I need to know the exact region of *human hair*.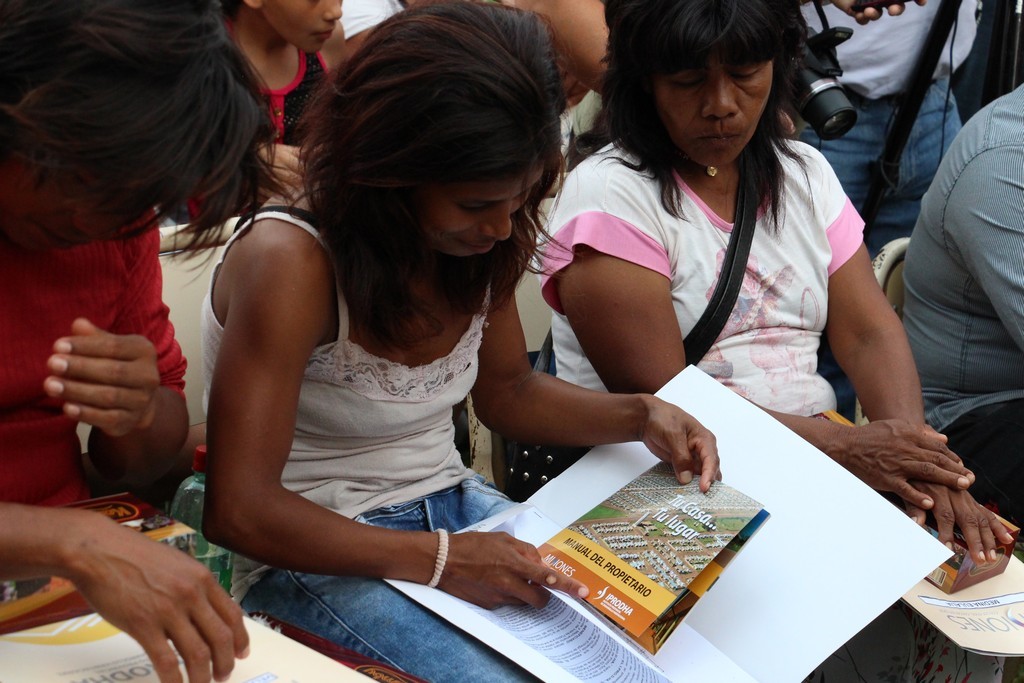
Region: [0,0,285,224].
